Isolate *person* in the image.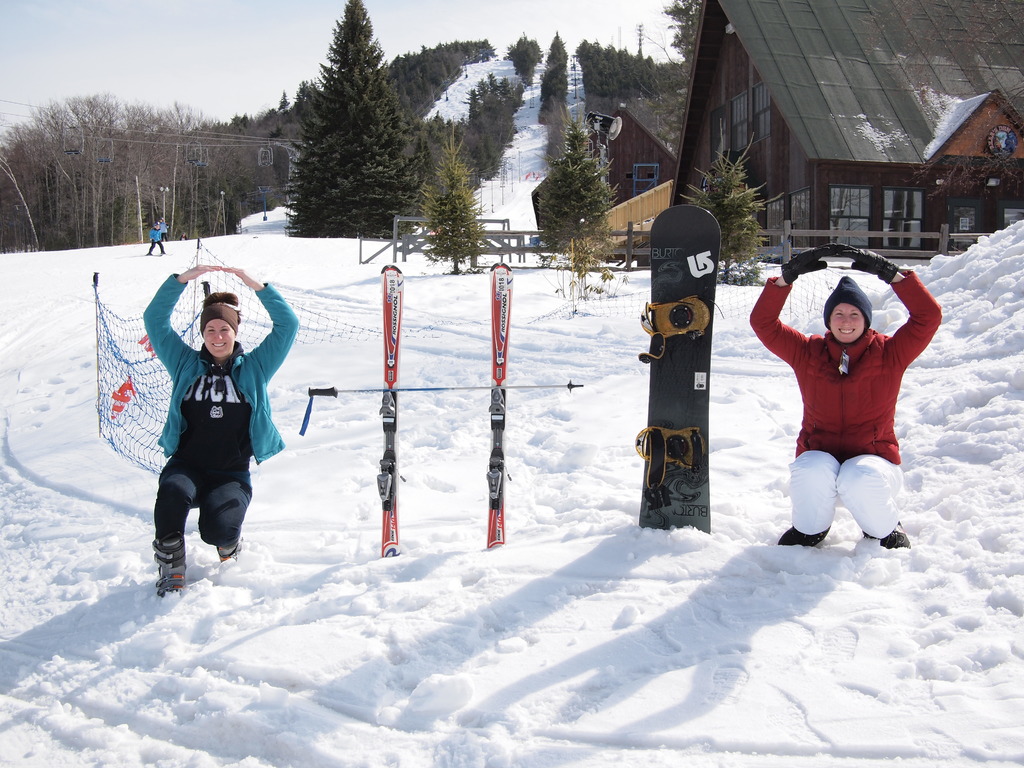
Isolated region: {"left": 141, "top": 267, "right": 300, "bottom": 594}.
